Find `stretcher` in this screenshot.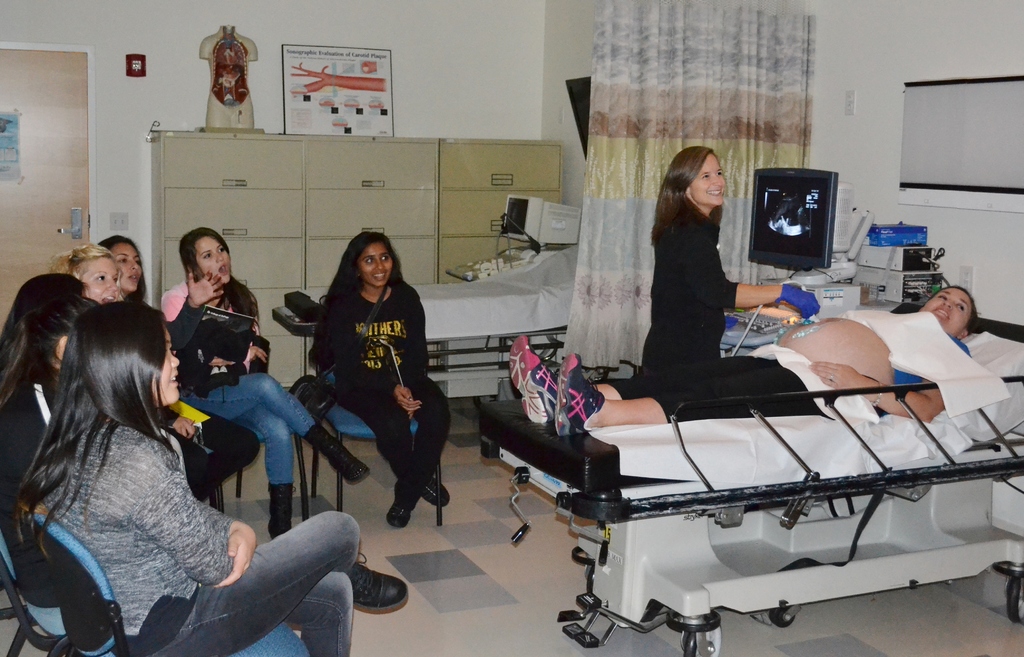
The bounding box for `stretcher` is [271,234,579,396].
